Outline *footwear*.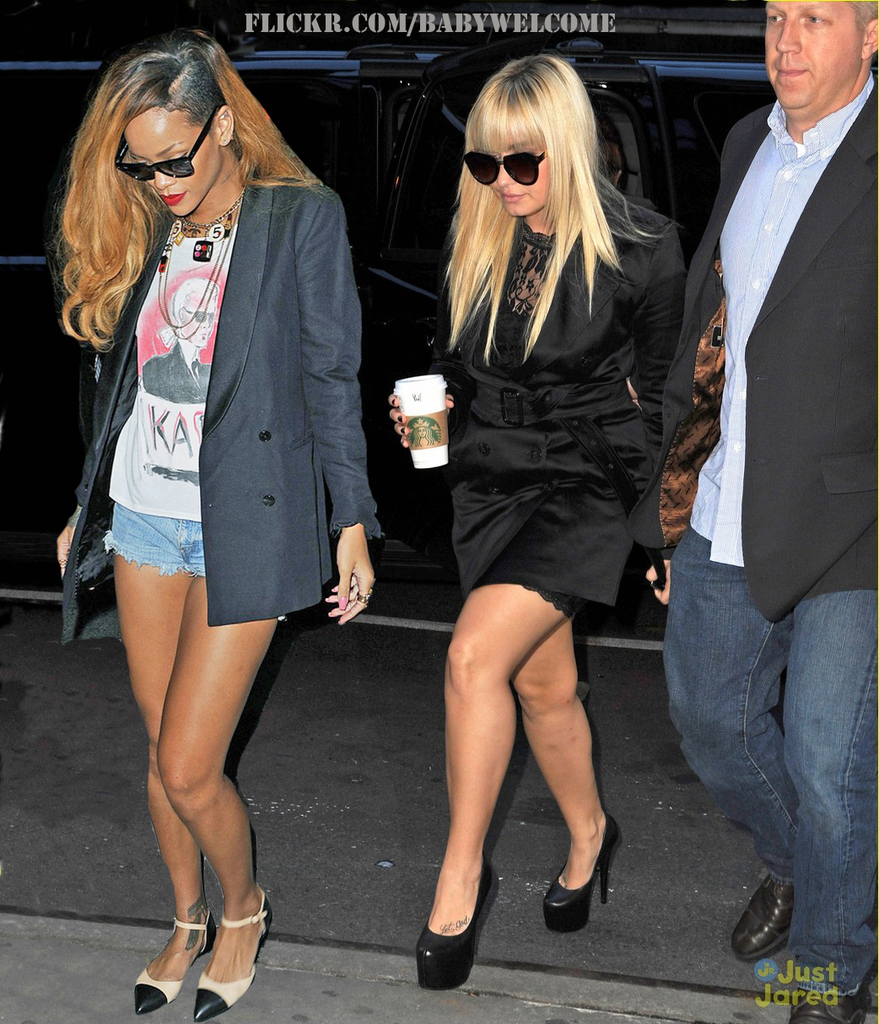
Outline: (191, 883, 273, 1023).
